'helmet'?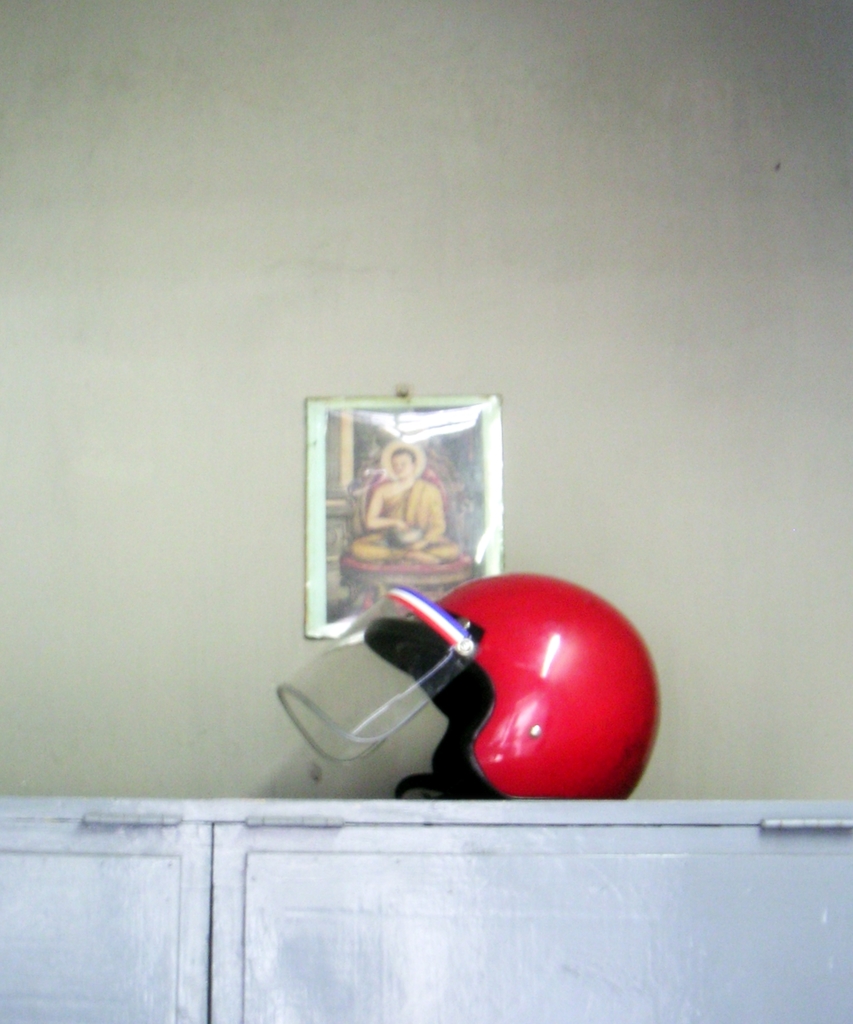
<region>390, 580, 678, 772</region>
